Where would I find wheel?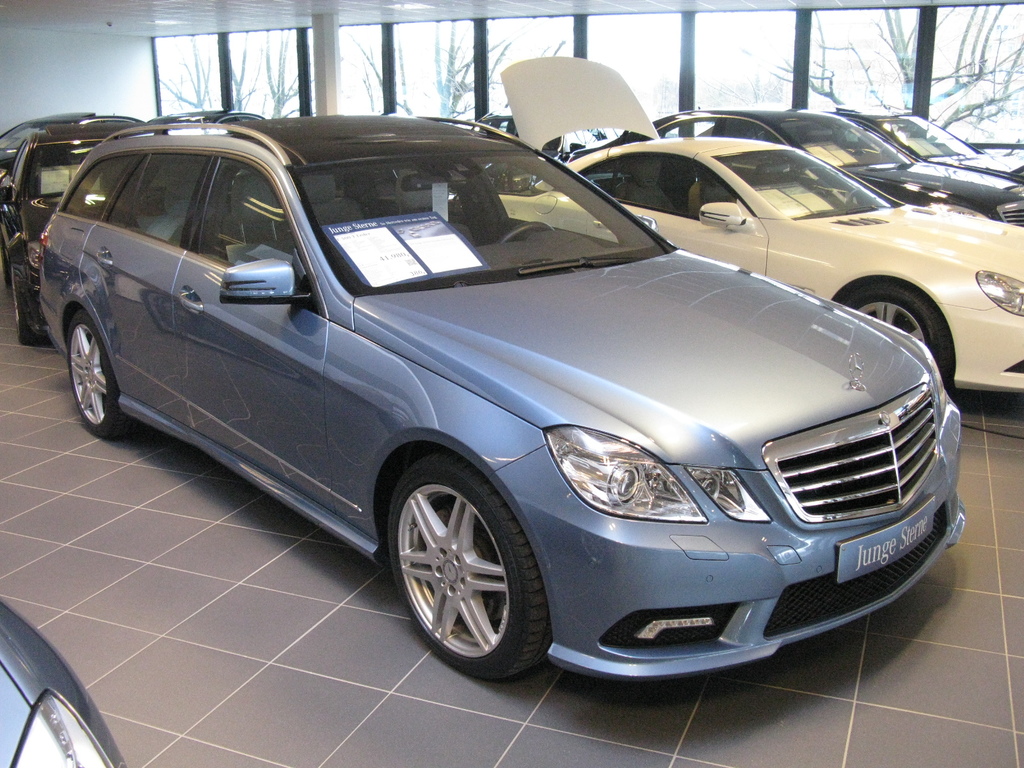
At x1=6, y1=262, x2=33, y2=352.
